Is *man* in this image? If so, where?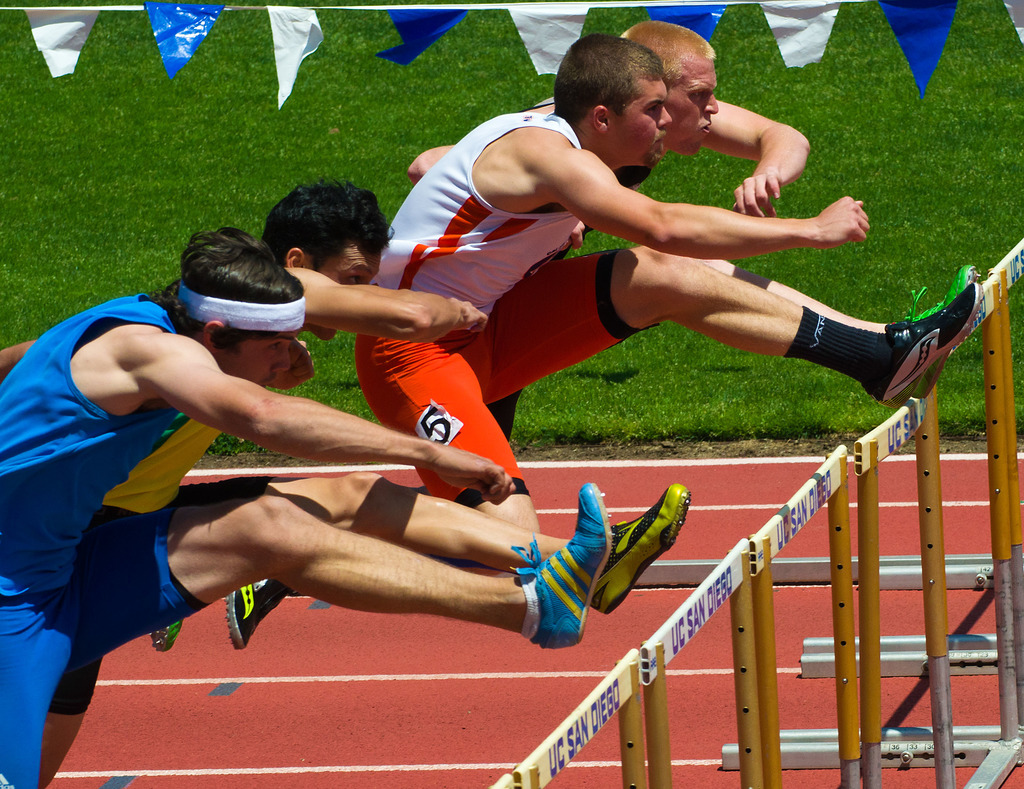
Yes, at <bbox>467, 14, 991, 503</bbox>.
